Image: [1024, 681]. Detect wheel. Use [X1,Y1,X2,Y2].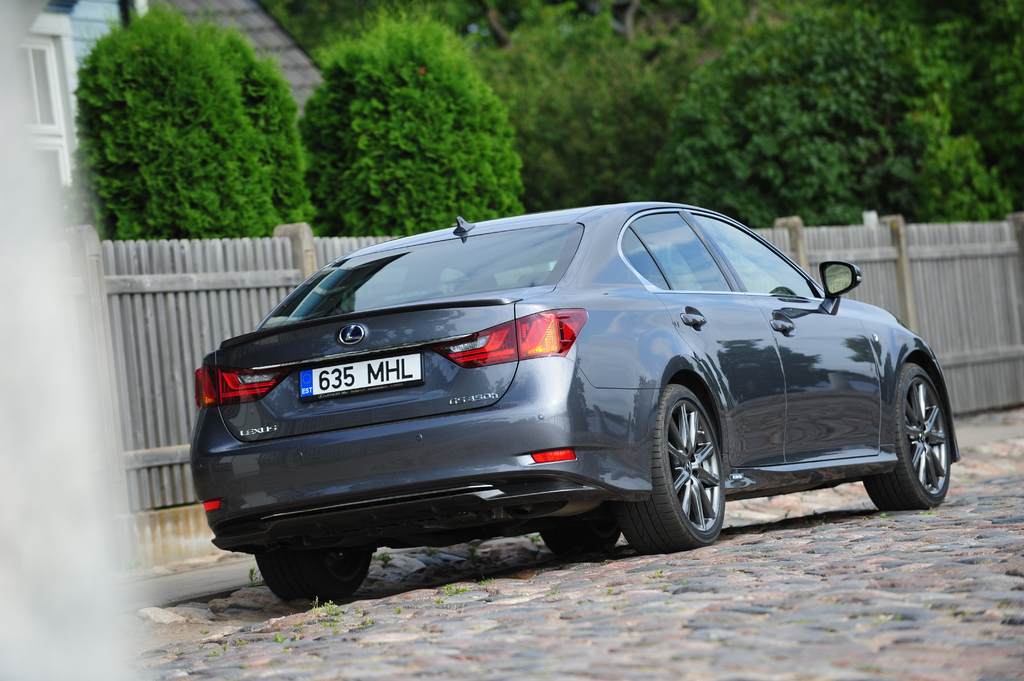
[620,387,726,555].
